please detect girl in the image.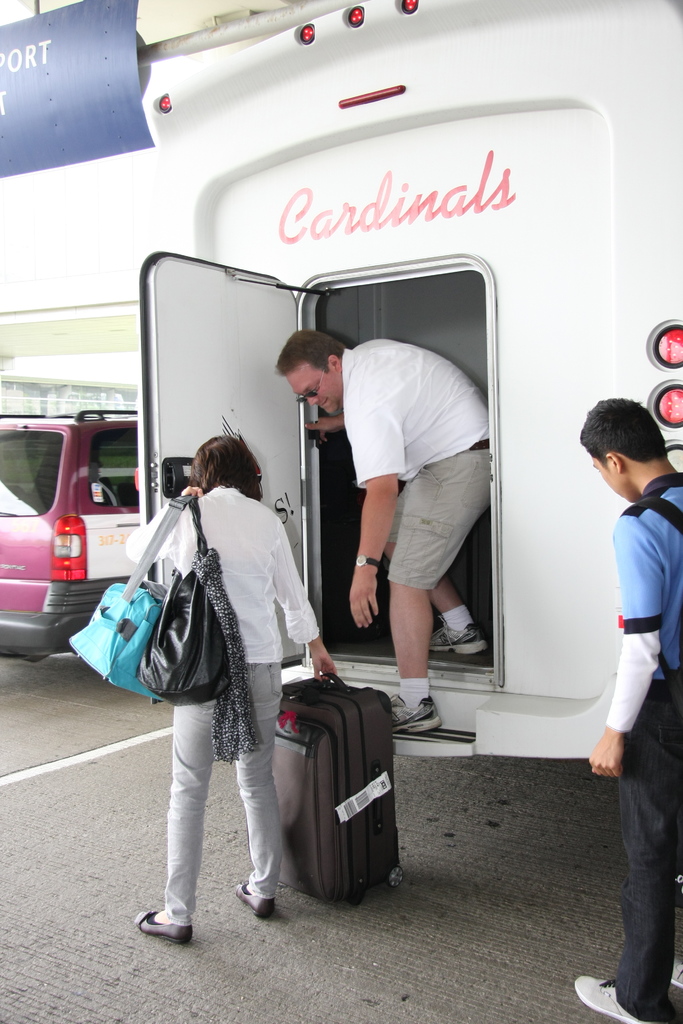
[126, 436, 338, 944].
